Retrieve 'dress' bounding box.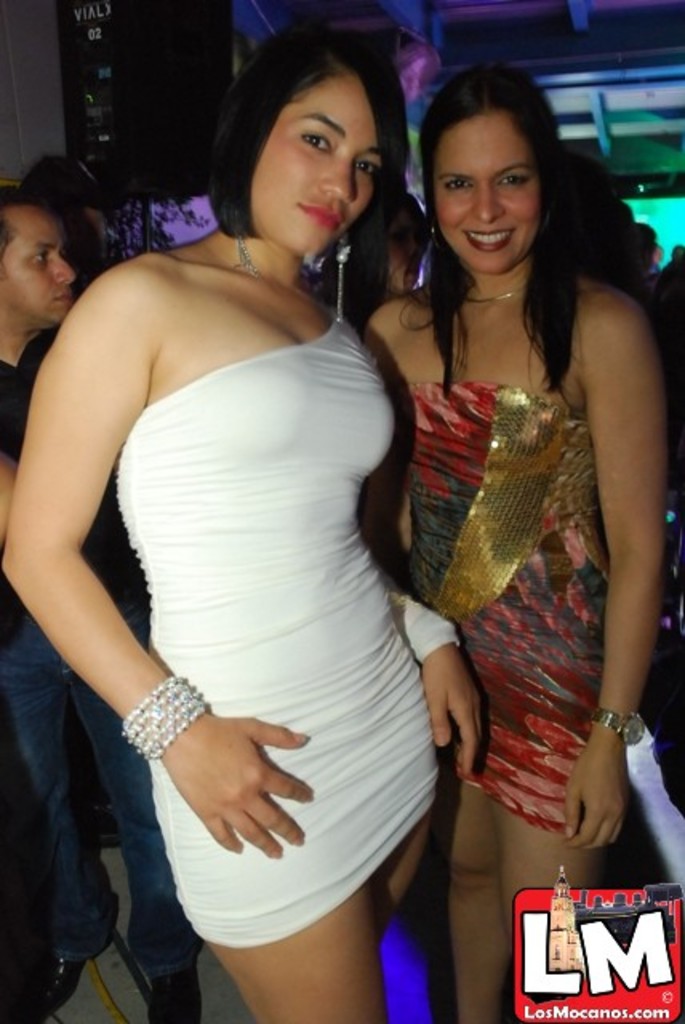
Bounding box: 370:387:639:826.
